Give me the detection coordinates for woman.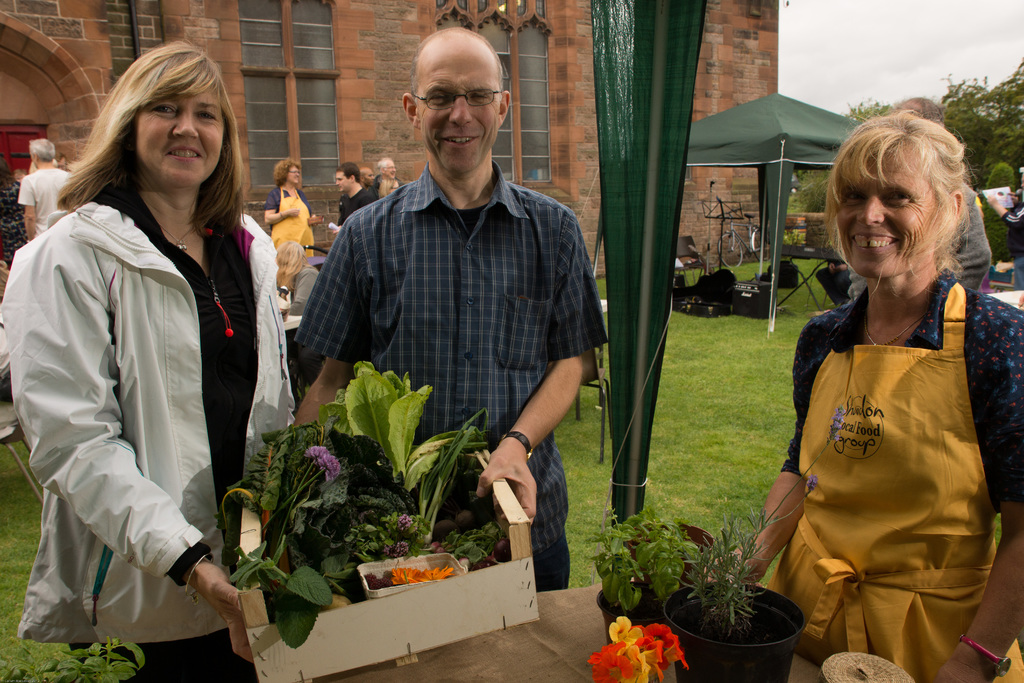
crop(271, 239, 316, 314).
